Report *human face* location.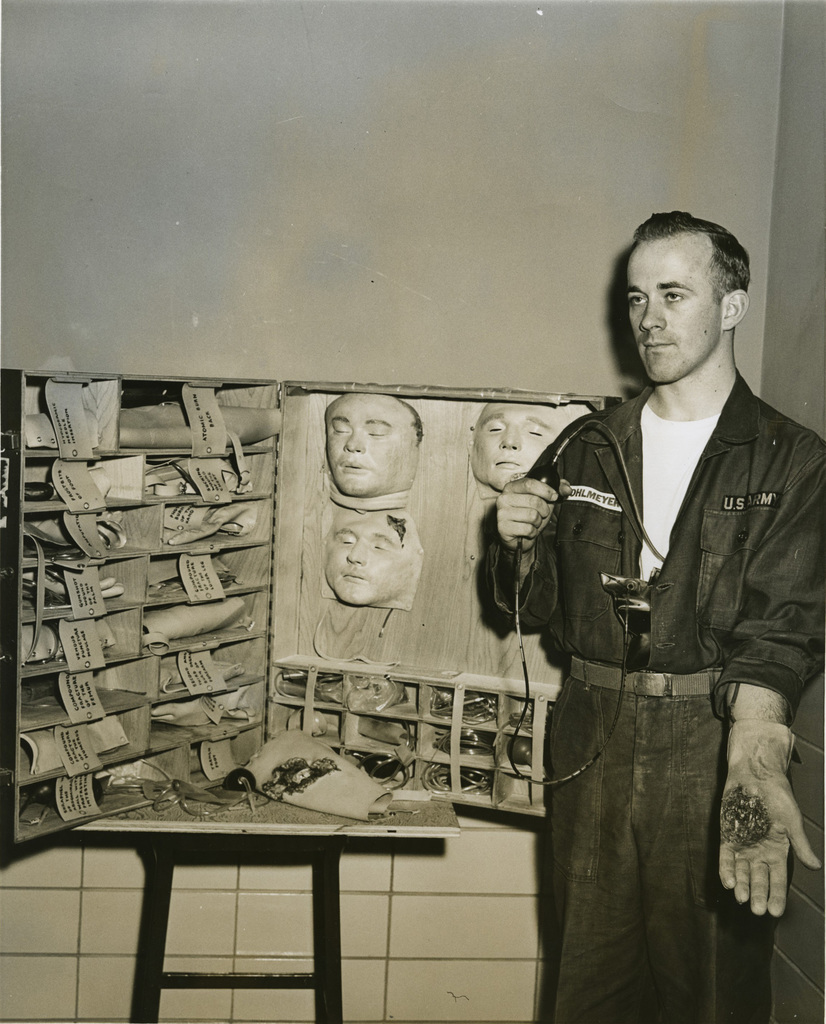
Report: pyautogui.locateOnScreen(462, 397, 565, 489).
